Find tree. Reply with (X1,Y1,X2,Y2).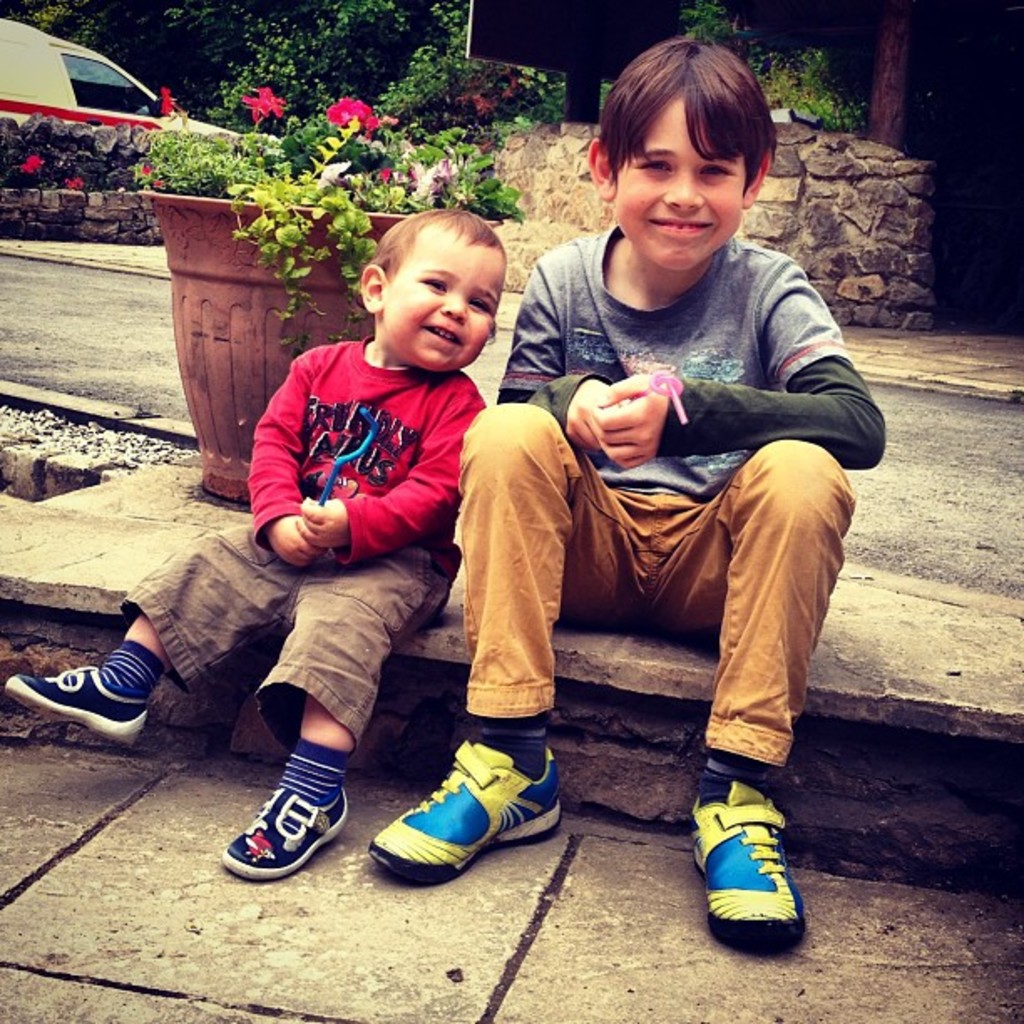
(0,0,1022,325).
